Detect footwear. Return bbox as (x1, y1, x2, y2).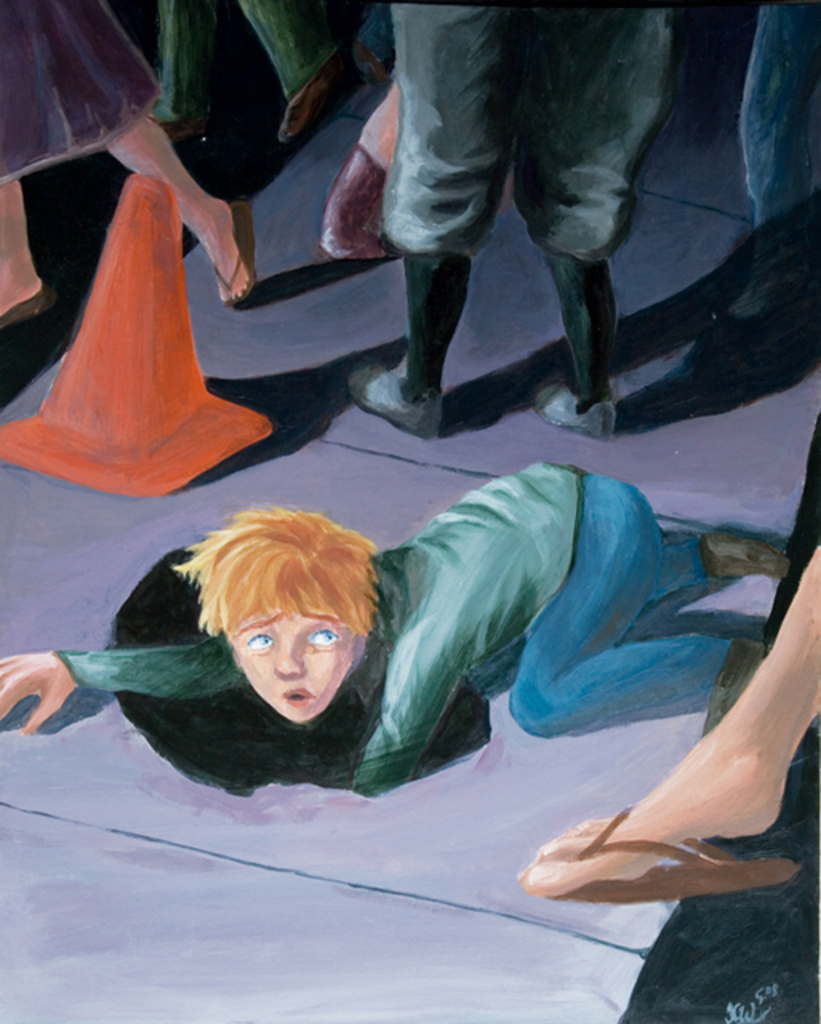
(701, 528, 792, 579).
